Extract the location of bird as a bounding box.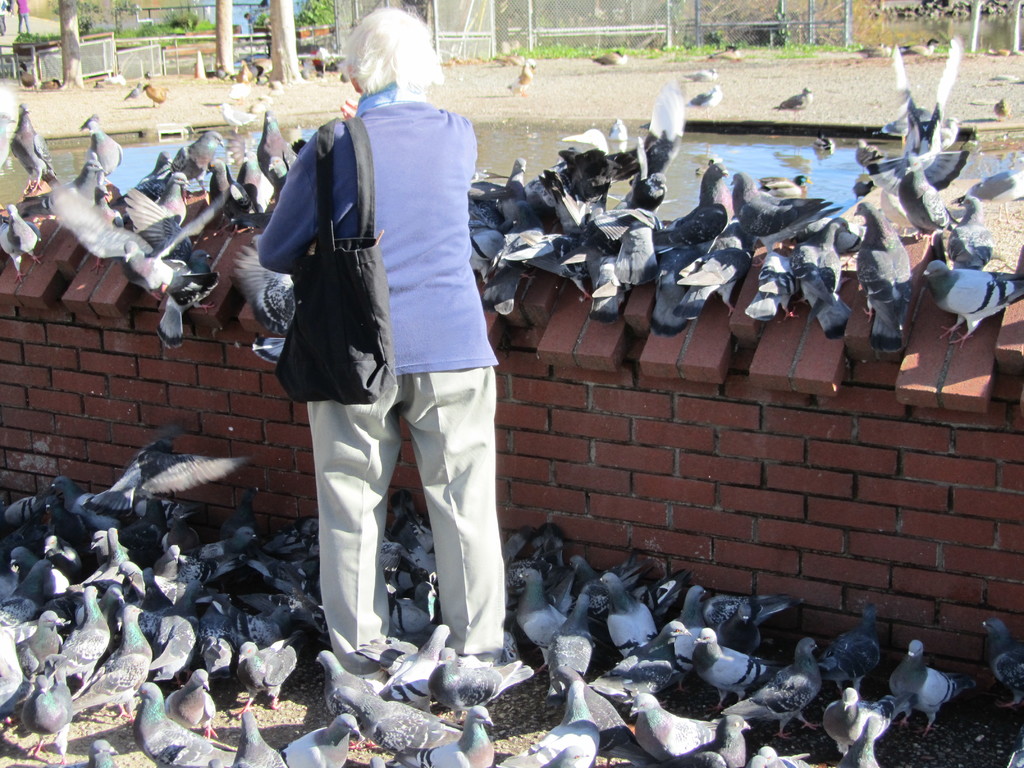
509/53/540/104.
